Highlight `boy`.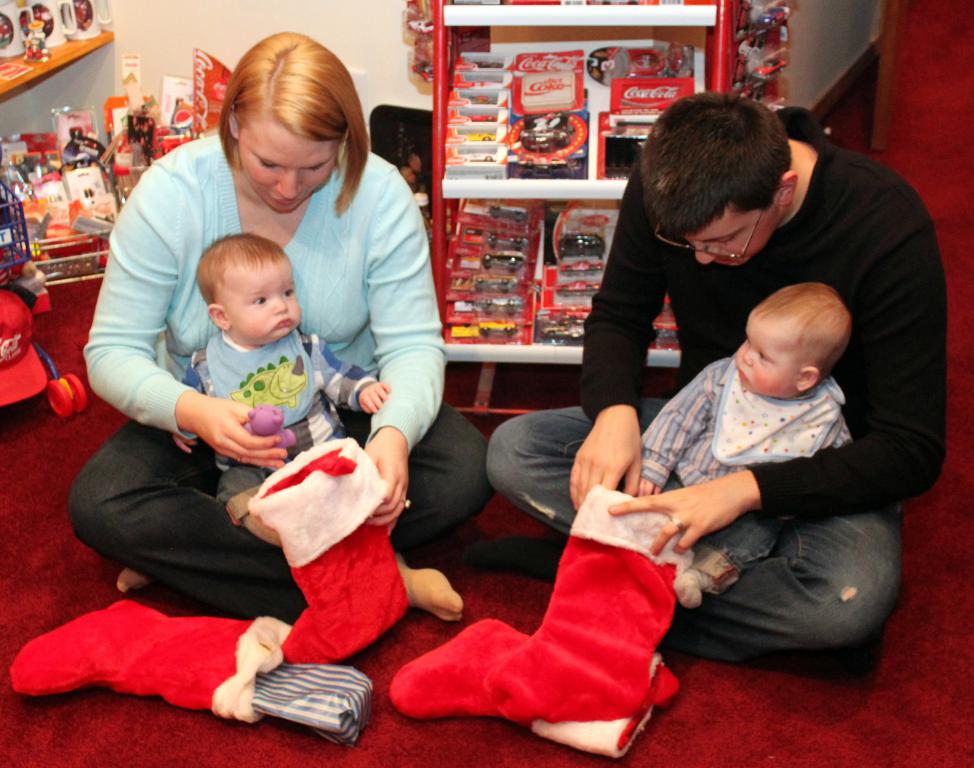
Highlighted region: (x1=617, y1=281, x2=856, y2=615).
